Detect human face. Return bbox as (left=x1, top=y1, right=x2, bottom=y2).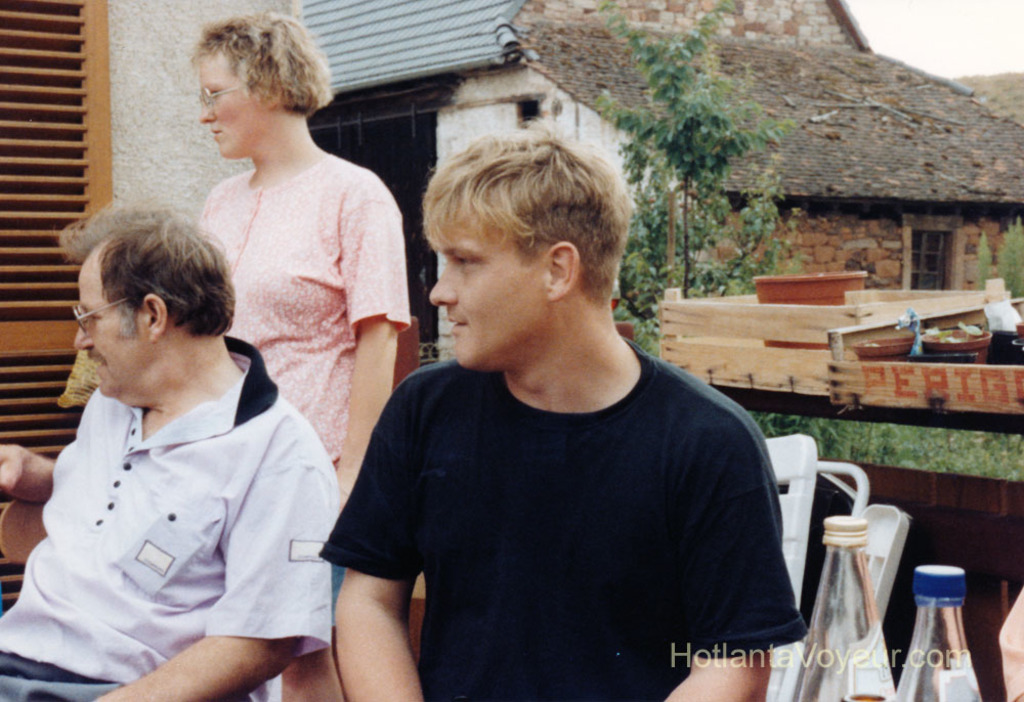
(left=200, top=69, right=269, bottom=158).
